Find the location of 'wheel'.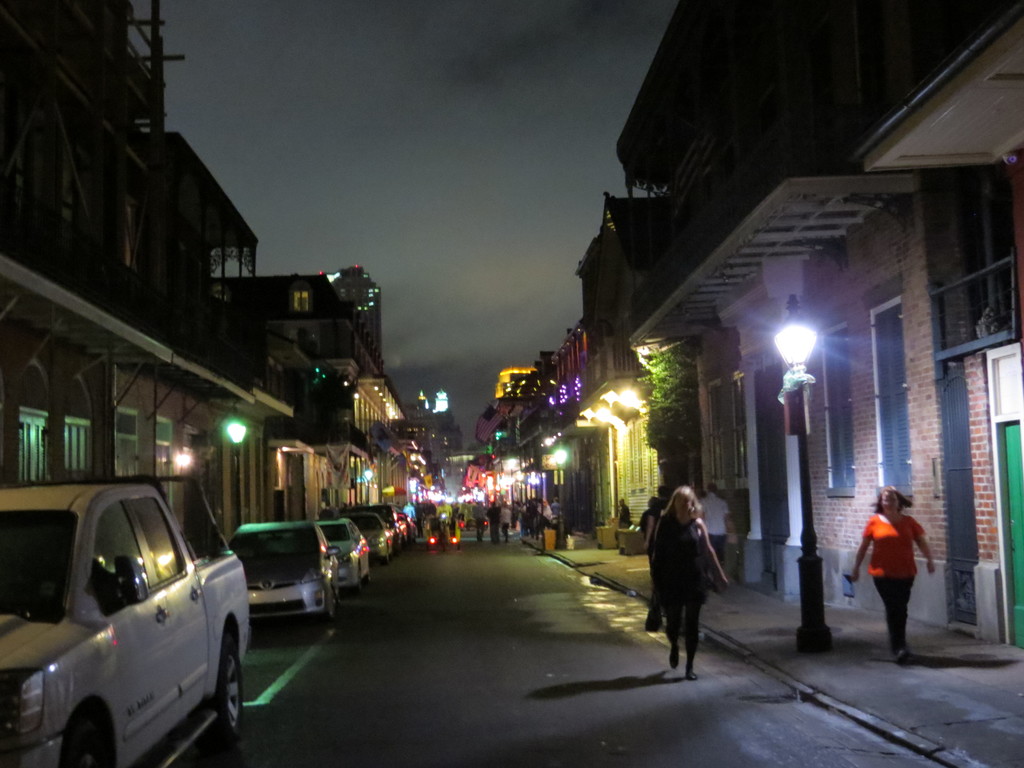
Location: Rect(355, 563, 369, 598).
